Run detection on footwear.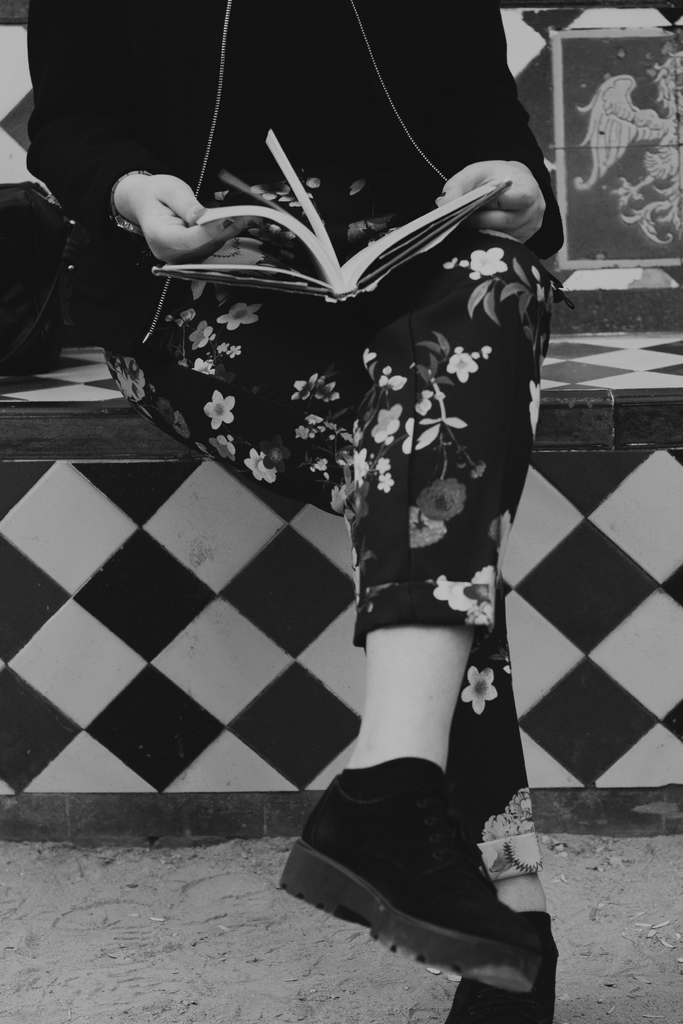
Result: 429/934/567/1023.
